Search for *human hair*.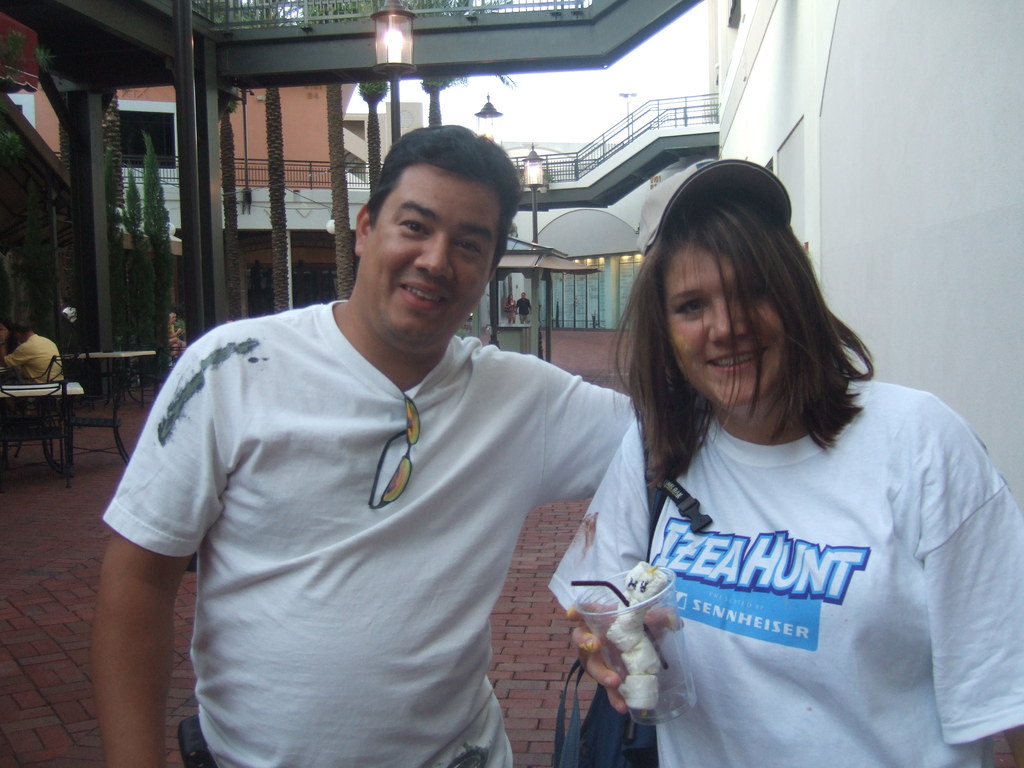
Found at select_region(13, 320, 36, 341).
